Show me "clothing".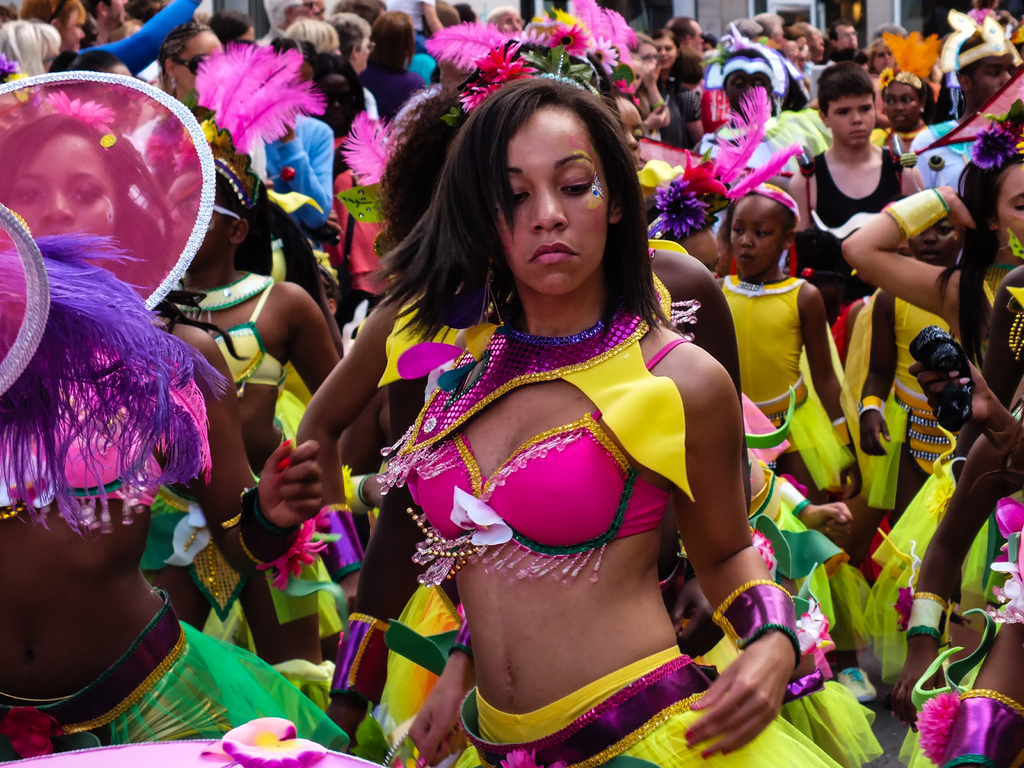
"clothing" is here: 877:273:1023:685.
